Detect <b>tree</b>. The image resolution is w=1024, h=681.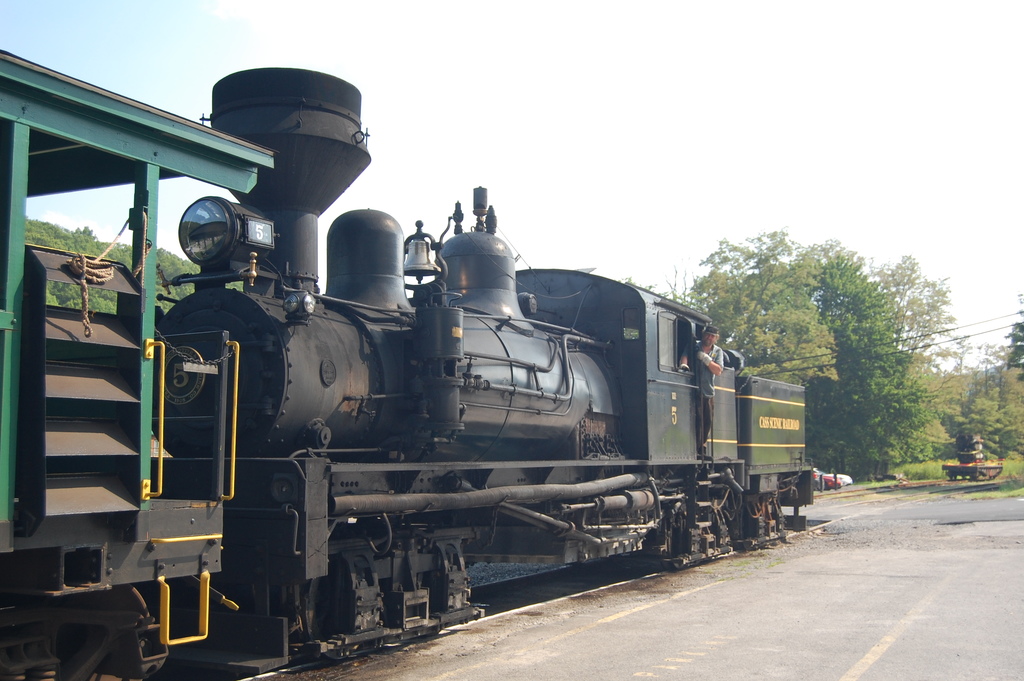
x1=868 y1=253 x2=991 y2=398.
